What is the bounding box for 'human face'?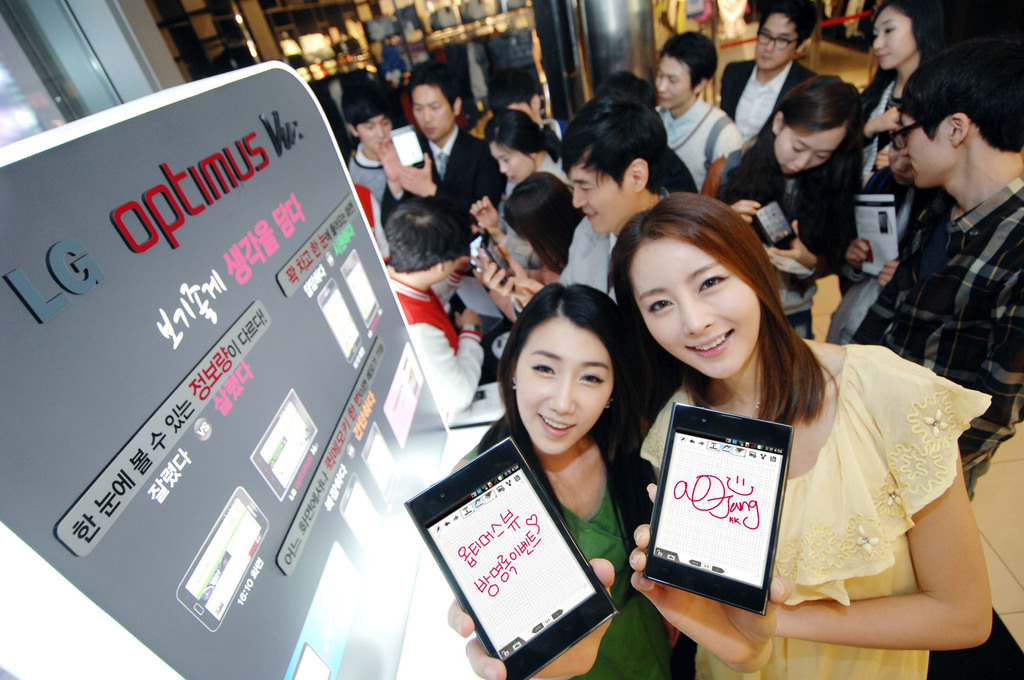
x1=753 y1=19 x2=796 y2=72.
